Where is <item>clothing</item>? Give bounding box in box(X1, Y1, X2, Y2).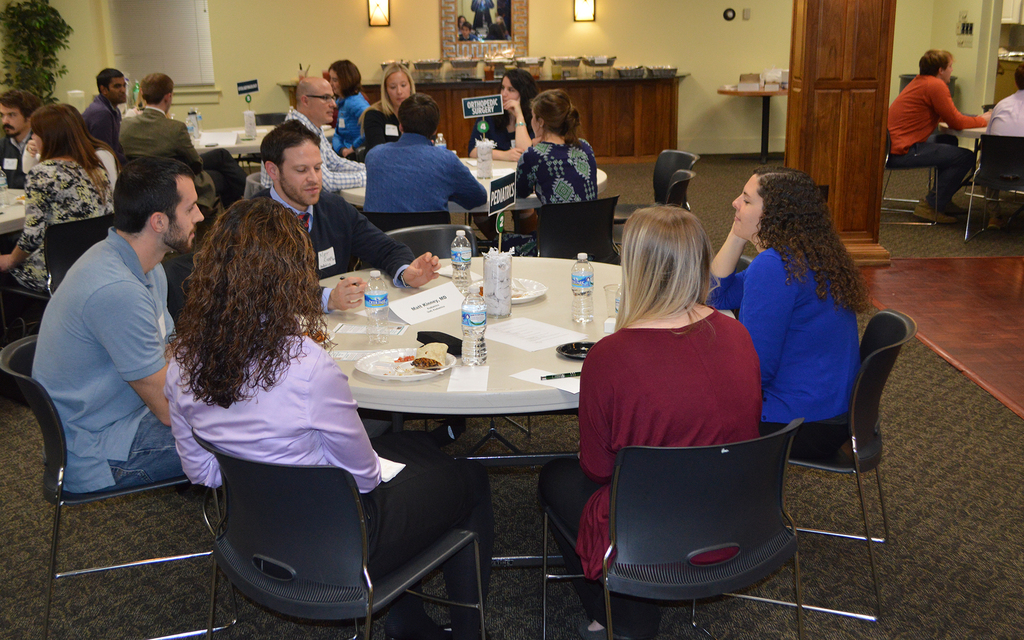
box(117, 108, 250, 212).
